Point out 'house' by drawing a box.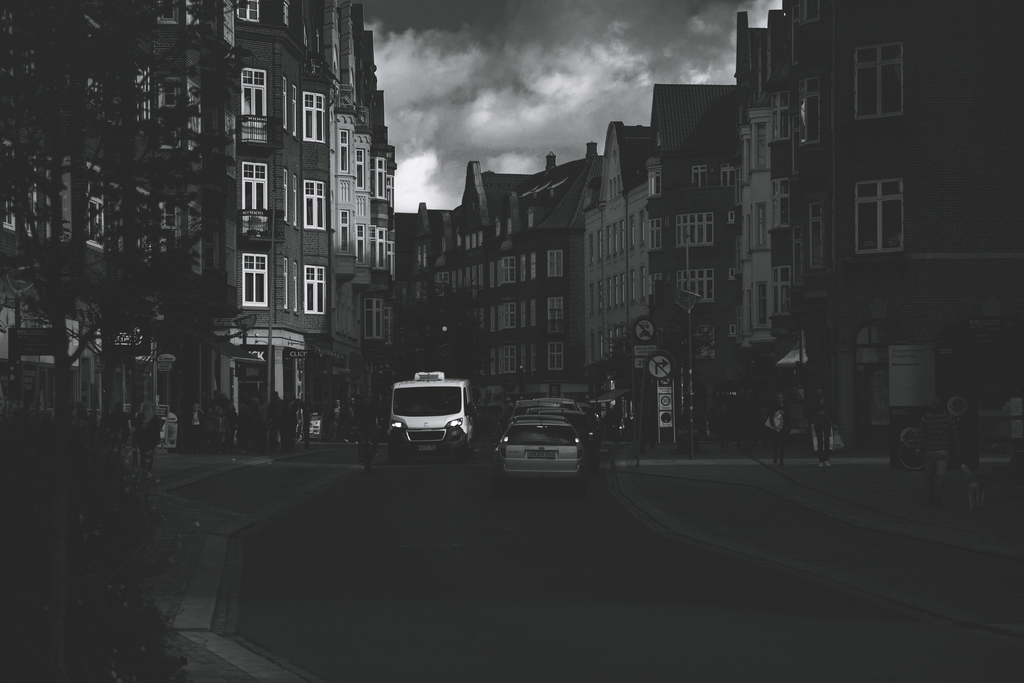
731,8,783,404.
